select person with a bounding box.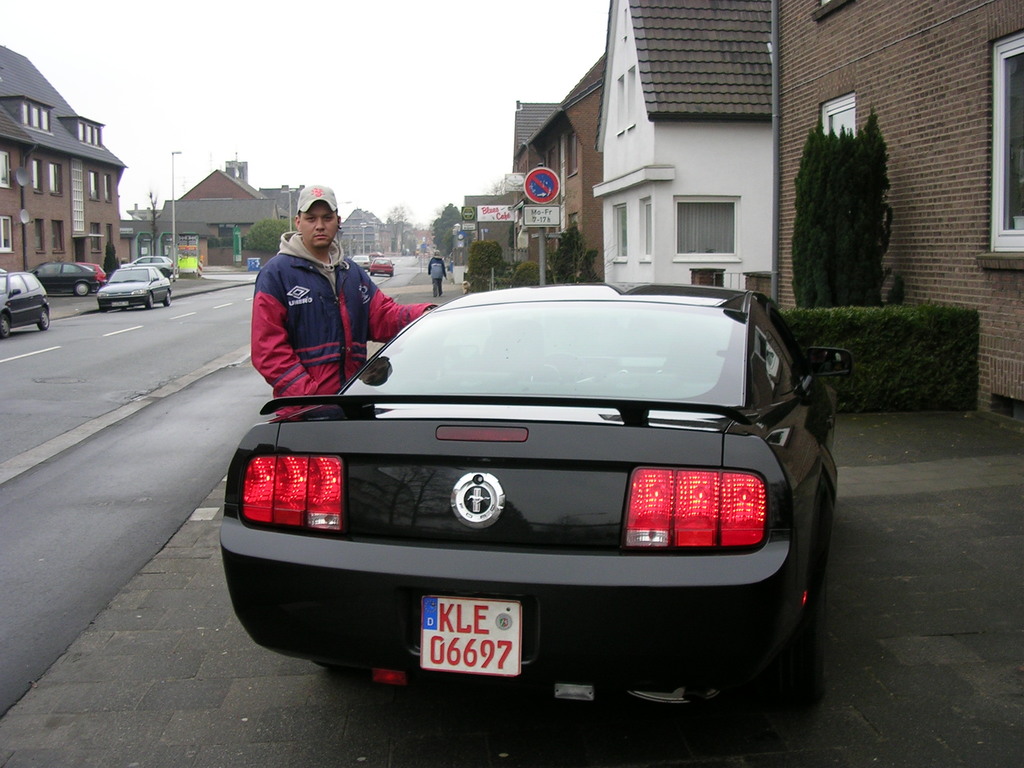
<bbox>427, 252, 448, 295</bbox>.
